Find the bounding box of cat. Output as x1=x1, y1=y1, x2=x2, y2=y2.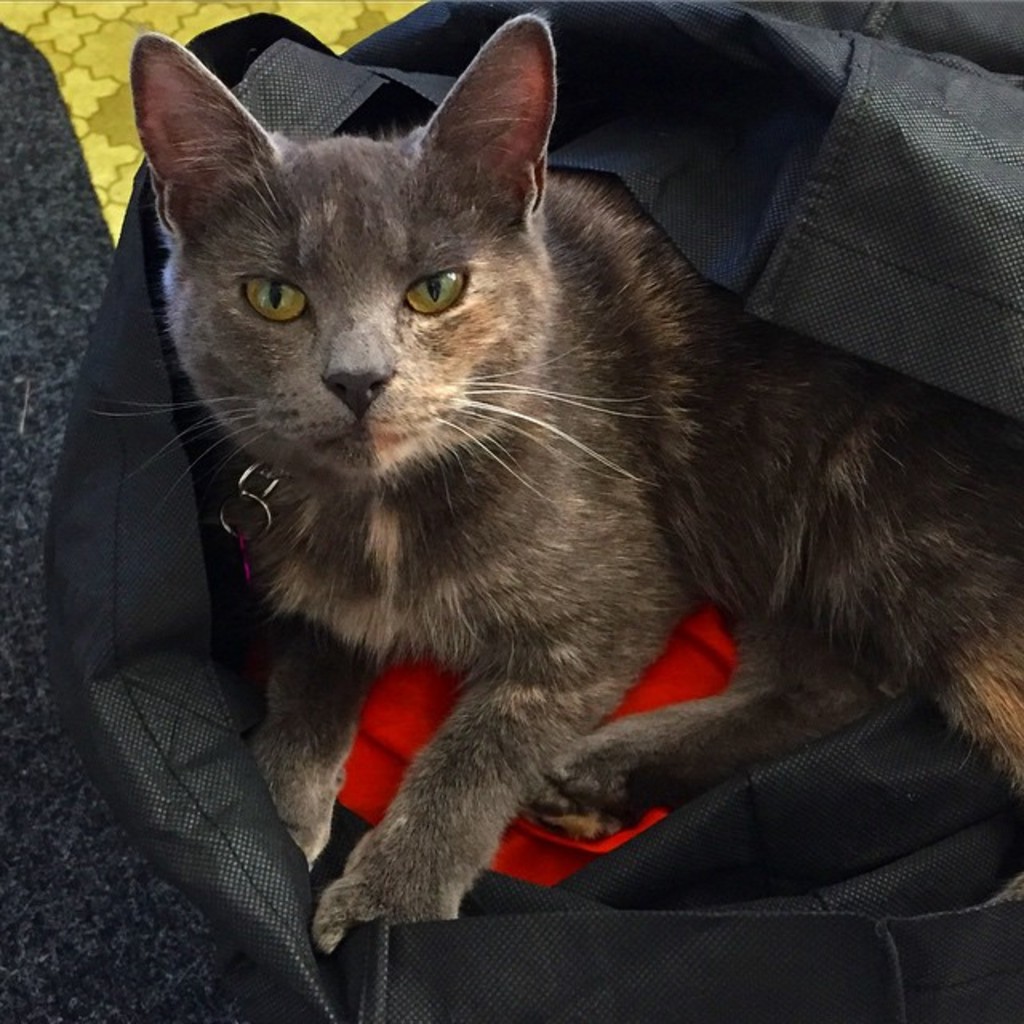
x1=78, y1=5, x2=1022, y2=954.
